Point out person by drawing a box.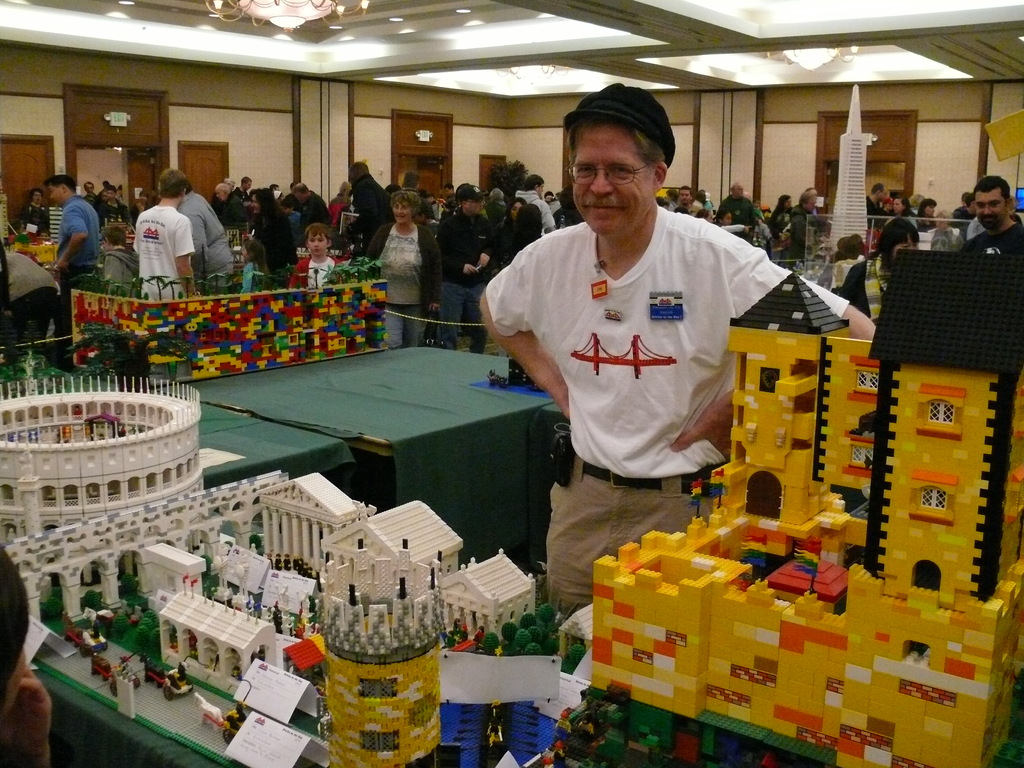
x1=489 y1=98 x2=793 y2=602.
